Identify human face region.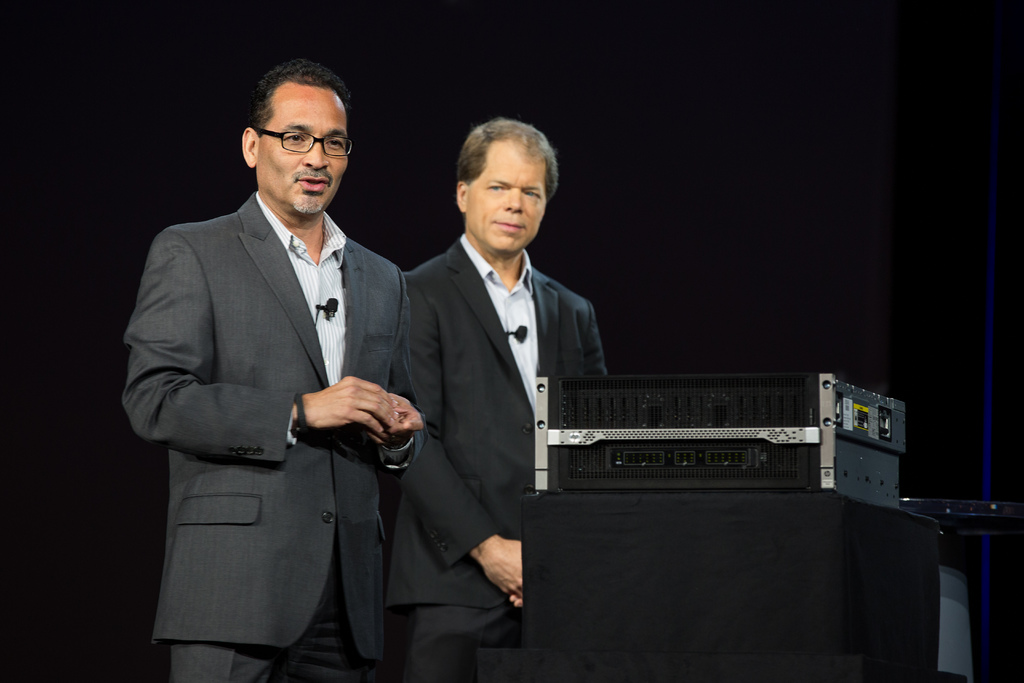
Region: [254, 83, 349, 211].
